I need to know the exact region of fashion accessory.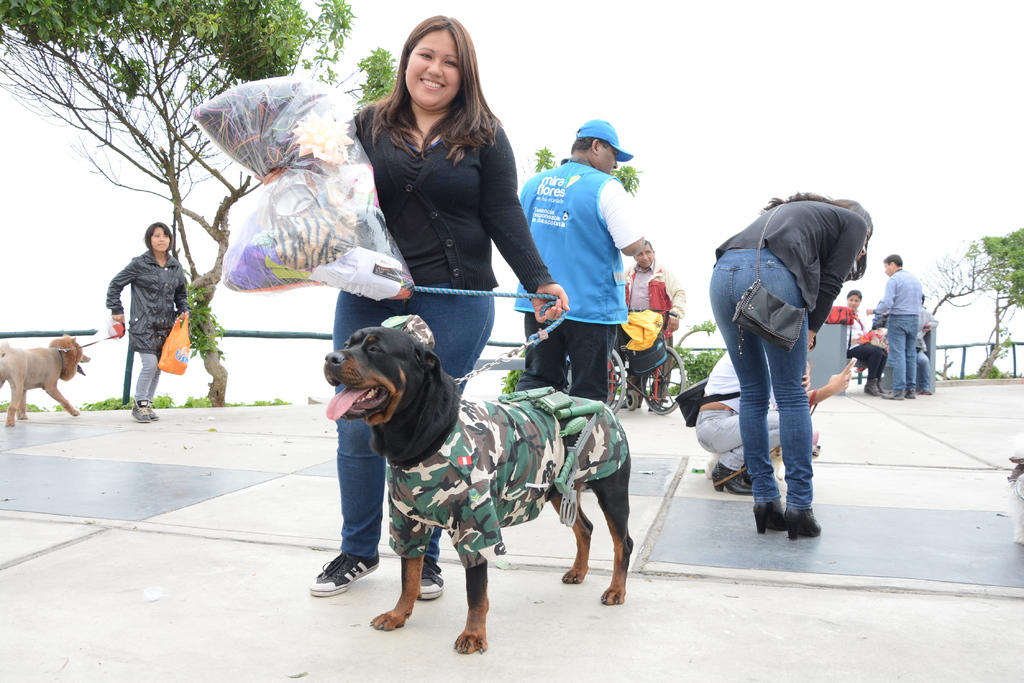
Region: {"x1": 714, "y1": 467, "x2": 745, "y2": 492}.
